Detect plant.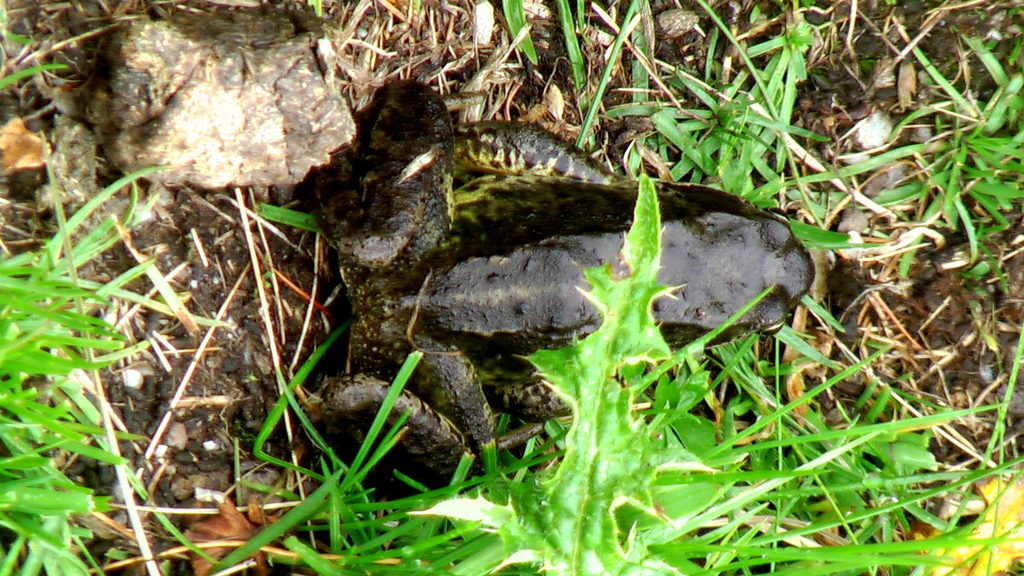
Detected at locate(472, 177, 753, 575).
